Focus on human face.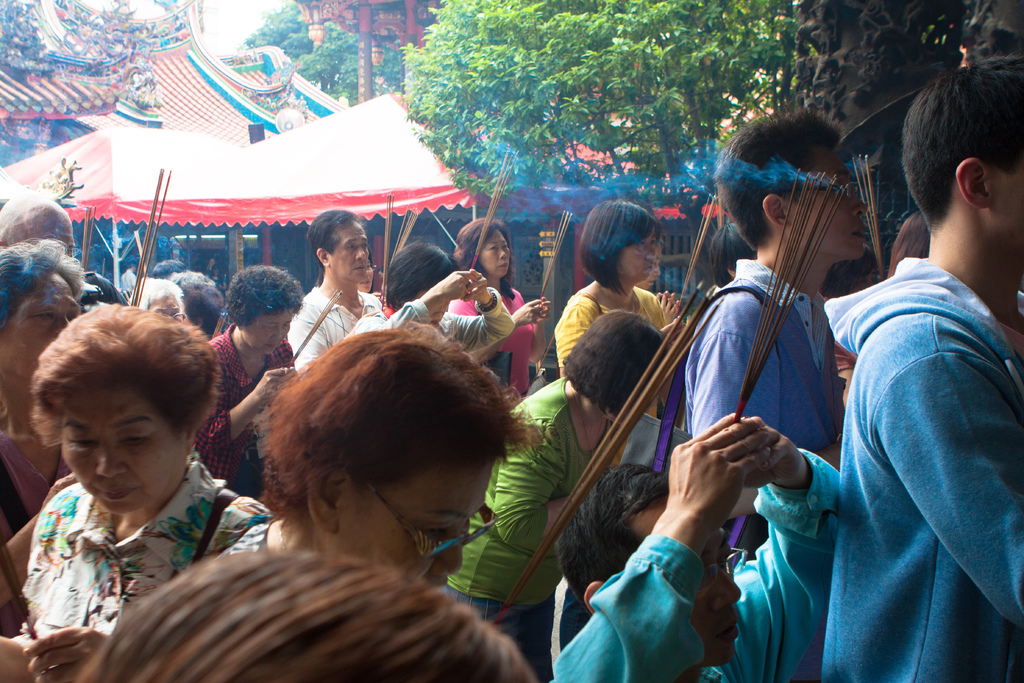
Focused at left=0, top=266, right=75, bottom=381.
